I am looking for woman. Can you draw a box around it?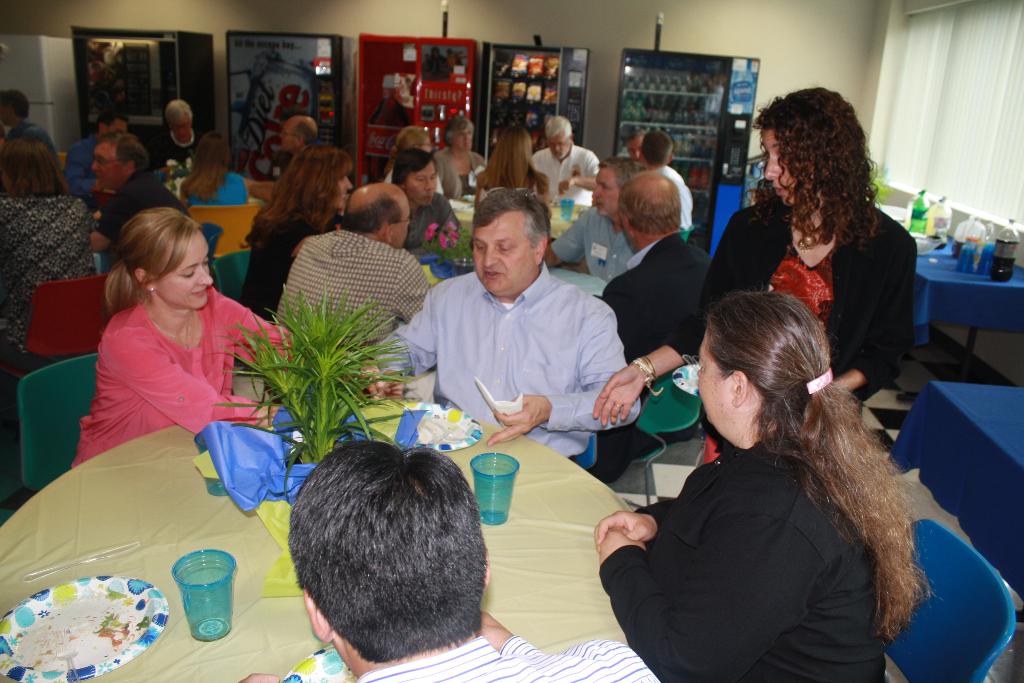
Sure, the bounding box is 0/131/100/370.
